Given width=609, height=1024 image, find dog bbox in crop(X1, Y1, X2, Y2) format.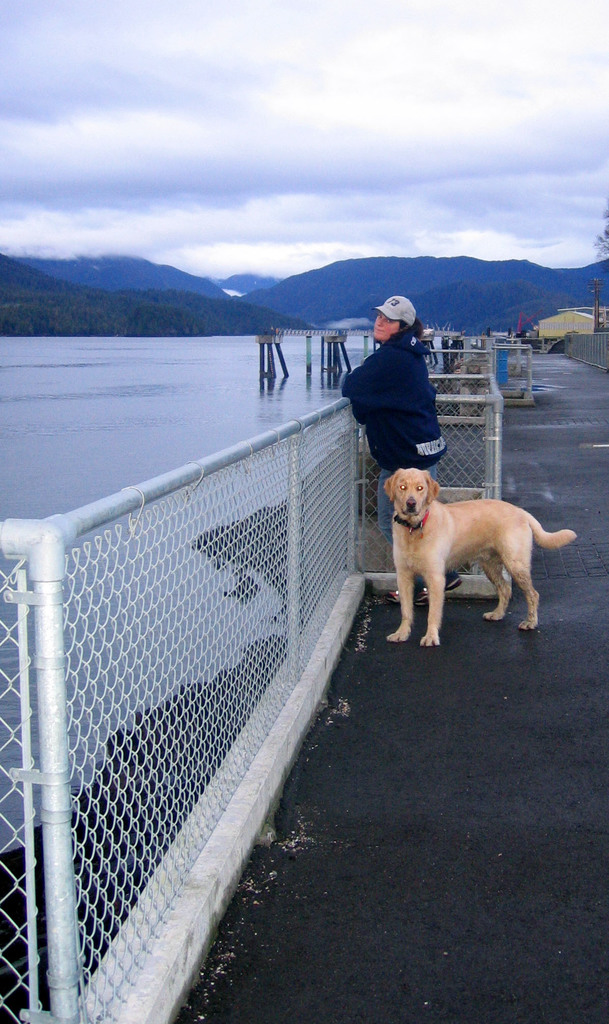
crop(378, 467, 578, 651).
